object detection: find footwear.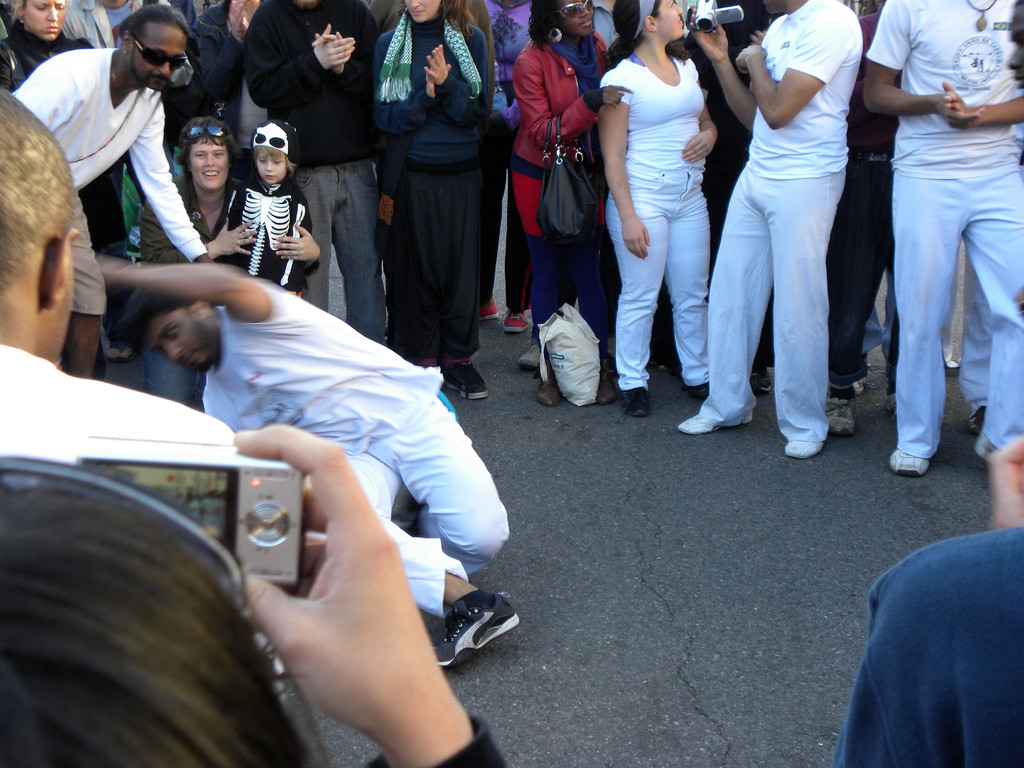
[x1=535, y1=378, x2=562, y2=407].
